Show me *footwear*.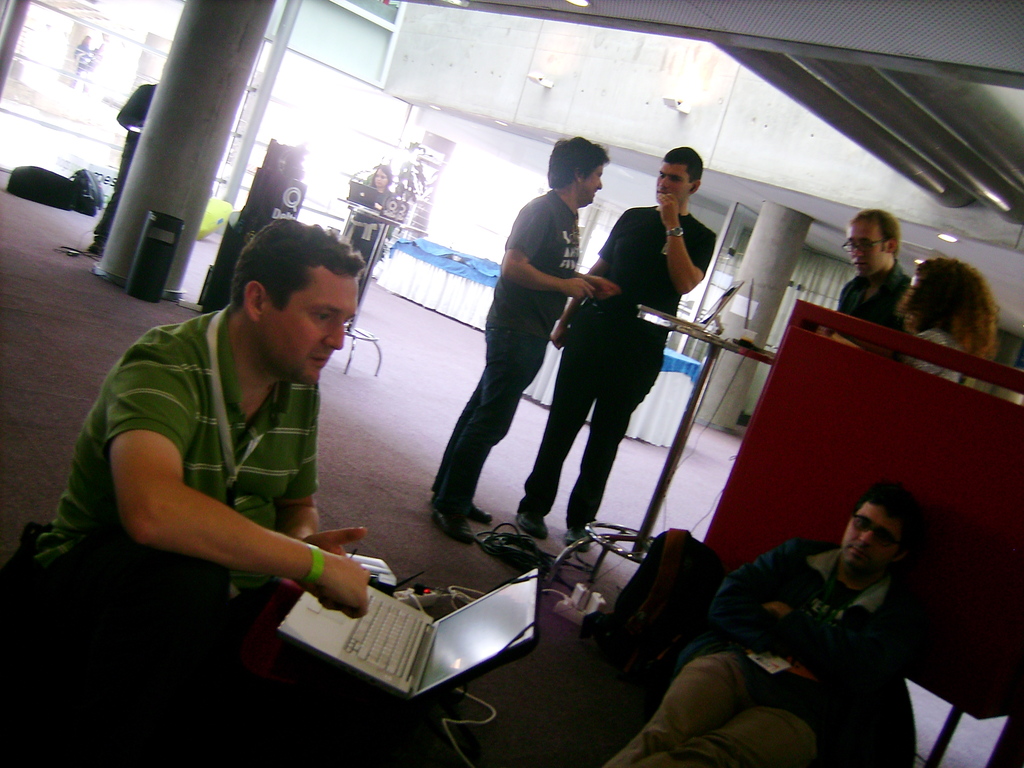
*footwear* is here: x1=88, y1=236, x2=107, y2=257.
